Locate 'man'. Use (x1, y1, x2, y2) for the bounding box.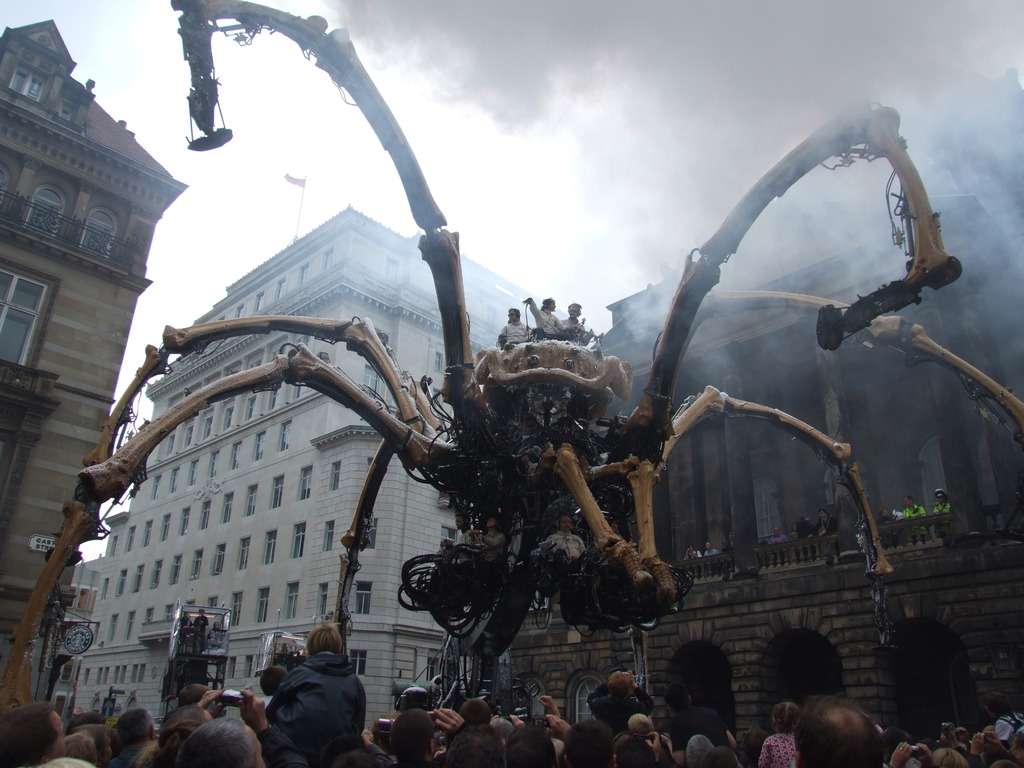
(718, 529, 735, 552).
